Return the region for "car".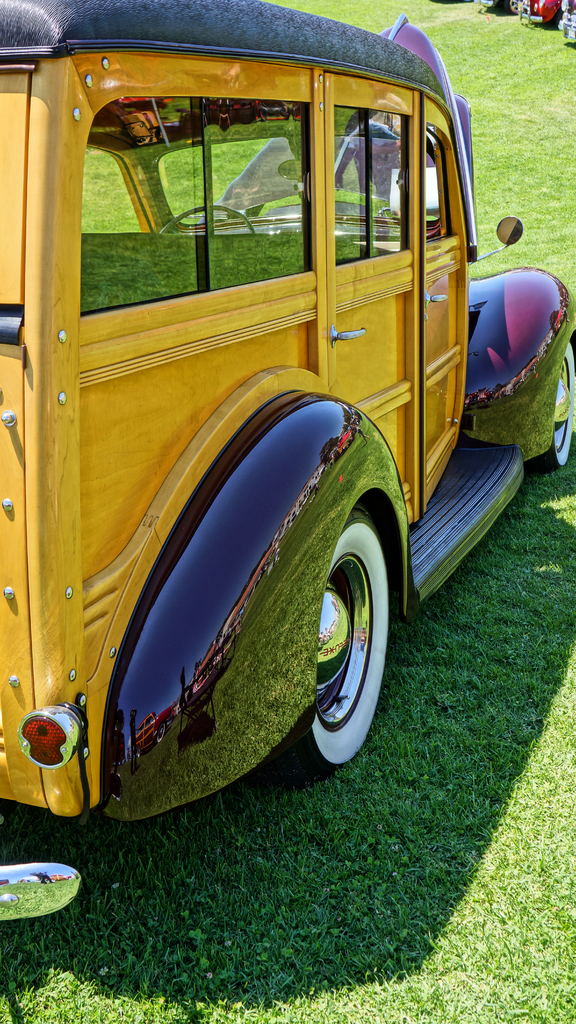
(0,0,575,925).
